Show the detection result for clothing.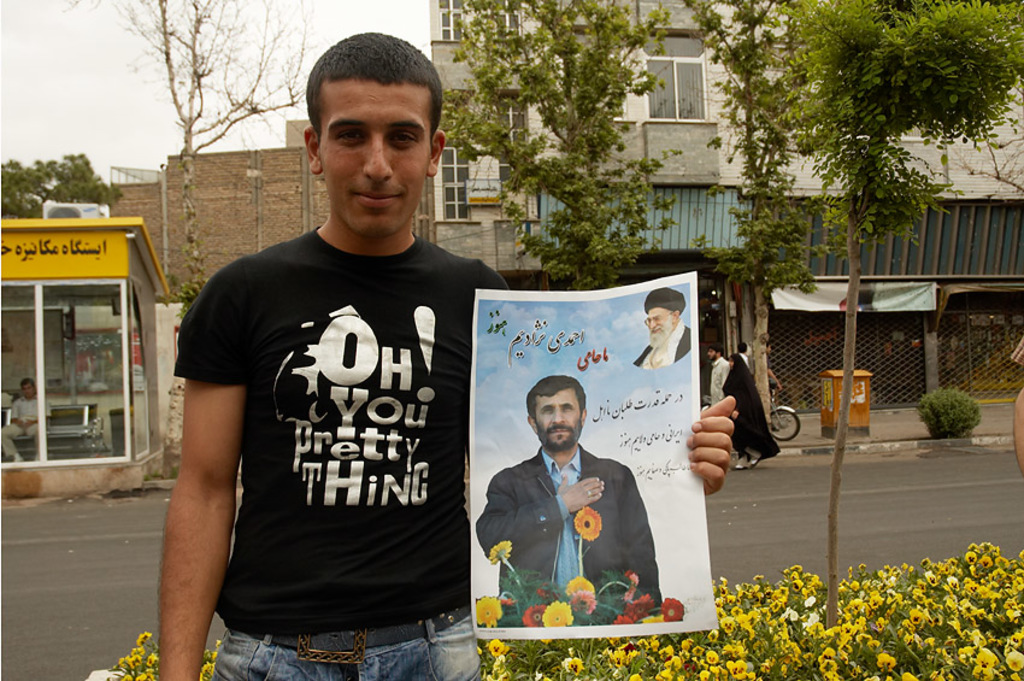
<box>707,356,734,409</box>.
